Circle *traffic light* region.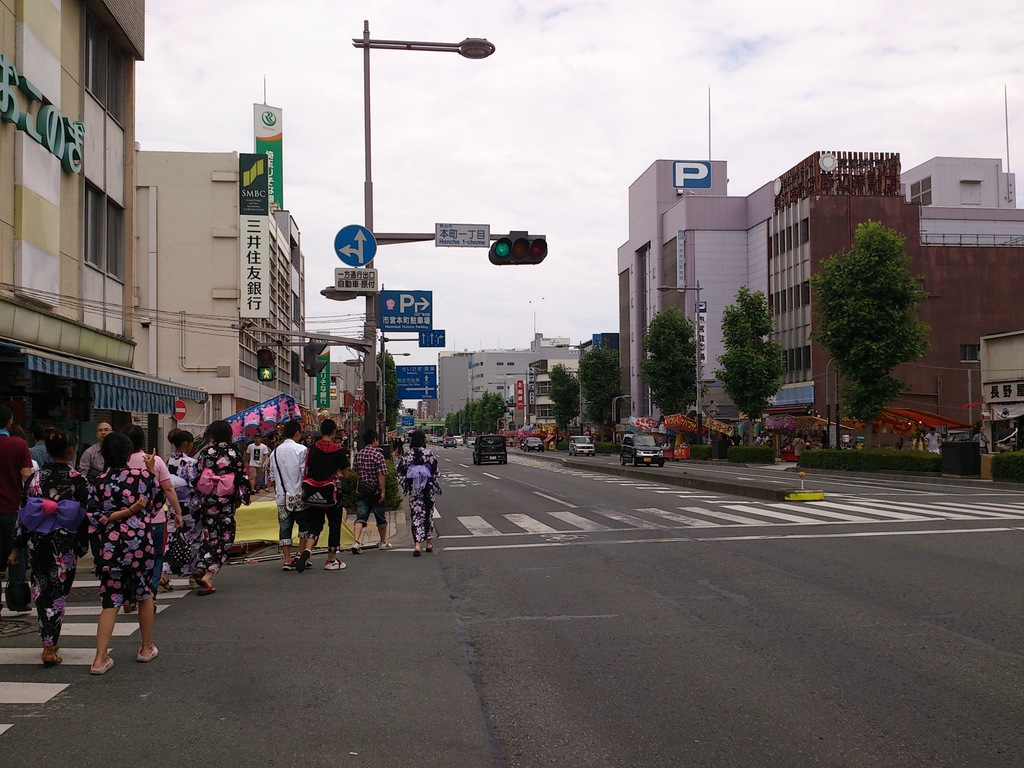
Region: box(489, 236, 548, 266).
